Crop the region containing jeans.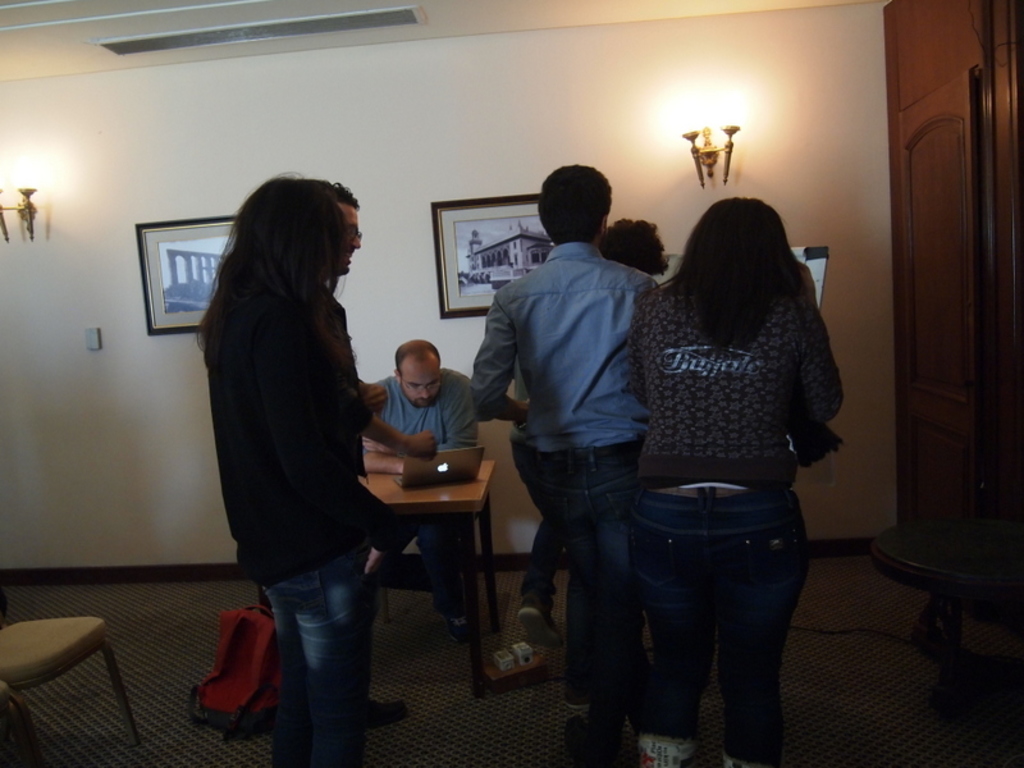
Crop region: Rect(509, 434, 558, 590).
